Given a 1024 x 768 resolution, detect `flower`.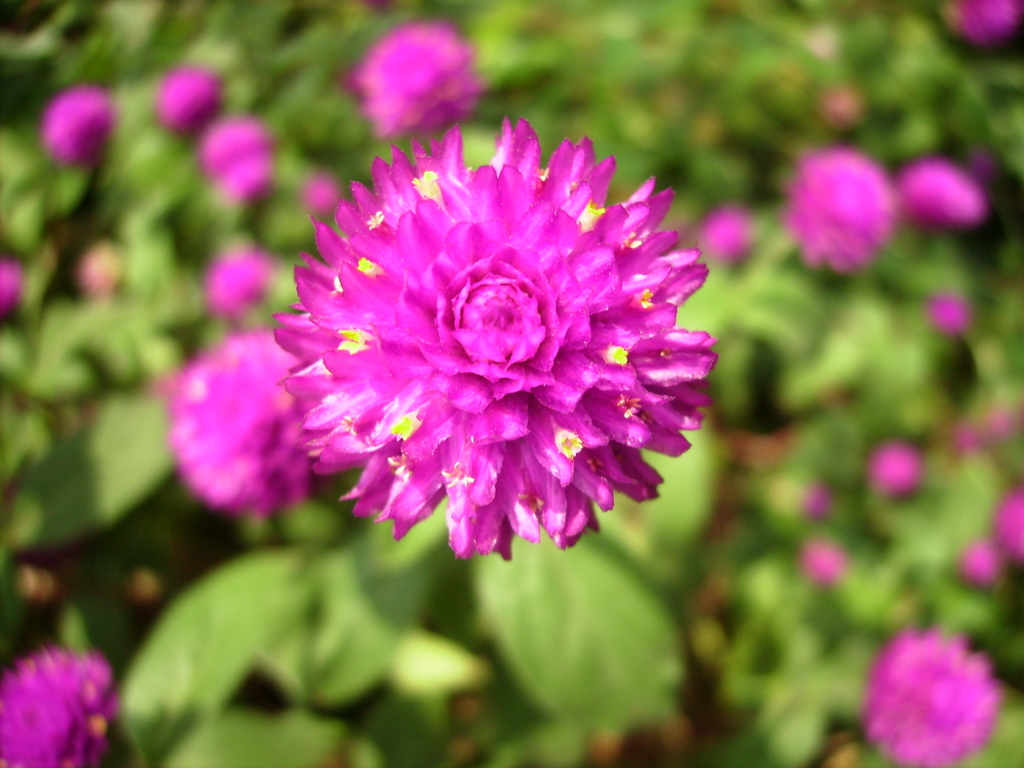
(left=950, top=543, right=1002, bottom=582).
